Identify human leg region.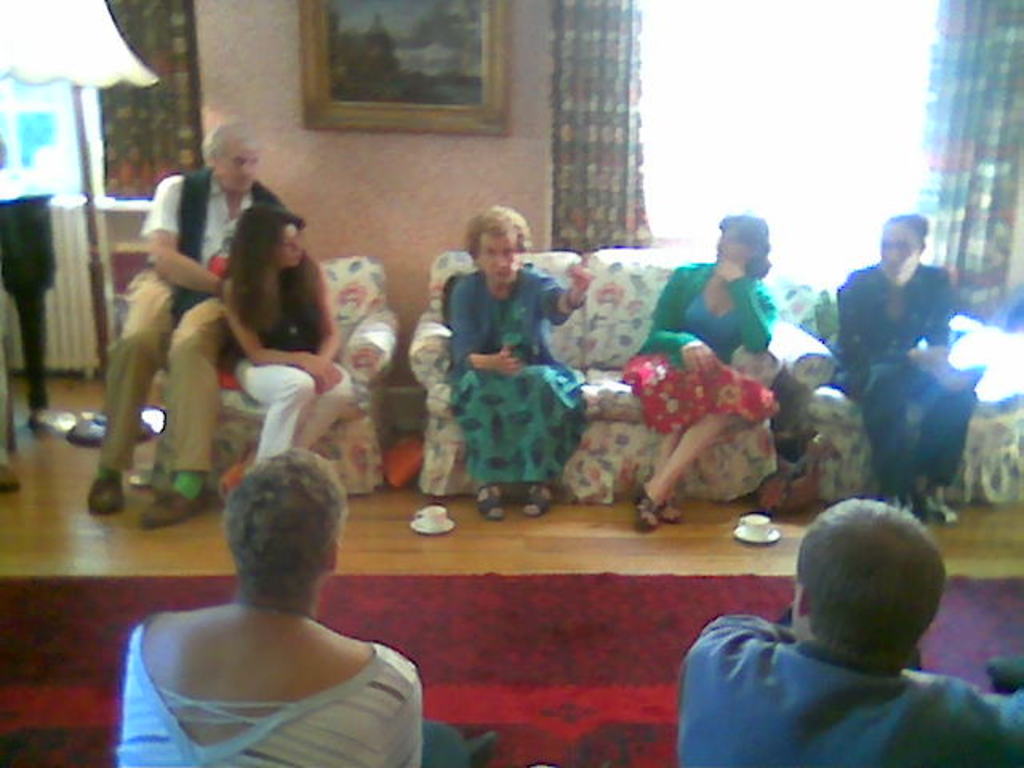
Region: <bbox>2, 198, 77, 434</bbox>.
